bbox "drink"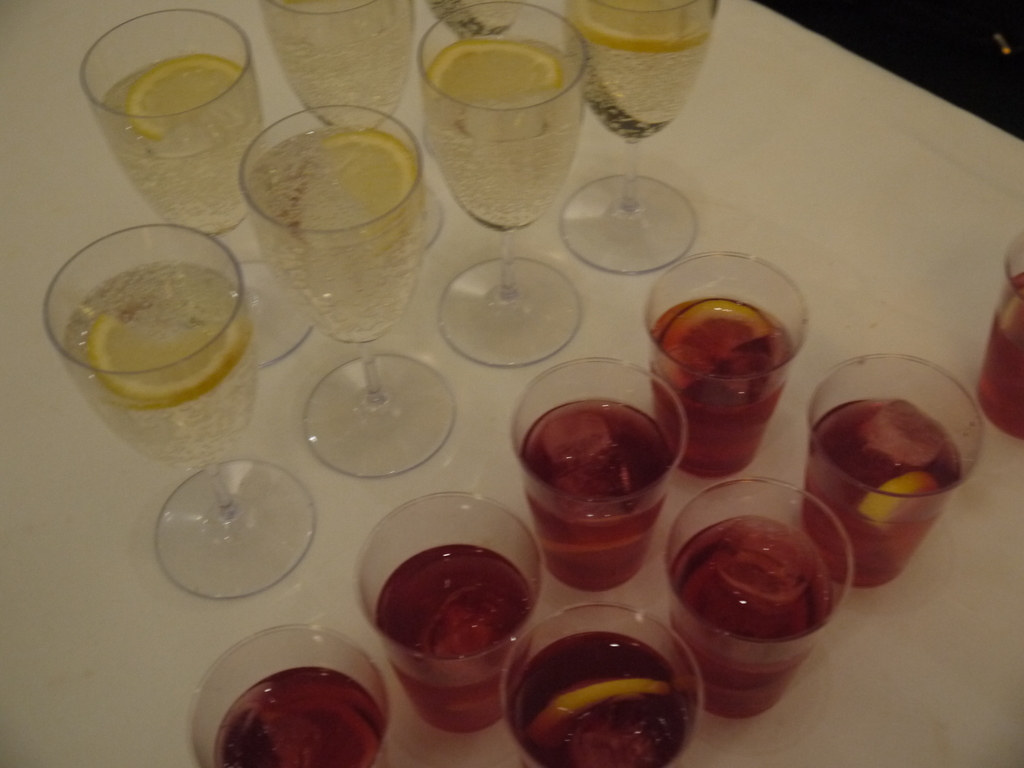
select_region(651, 294, 787, 482)
